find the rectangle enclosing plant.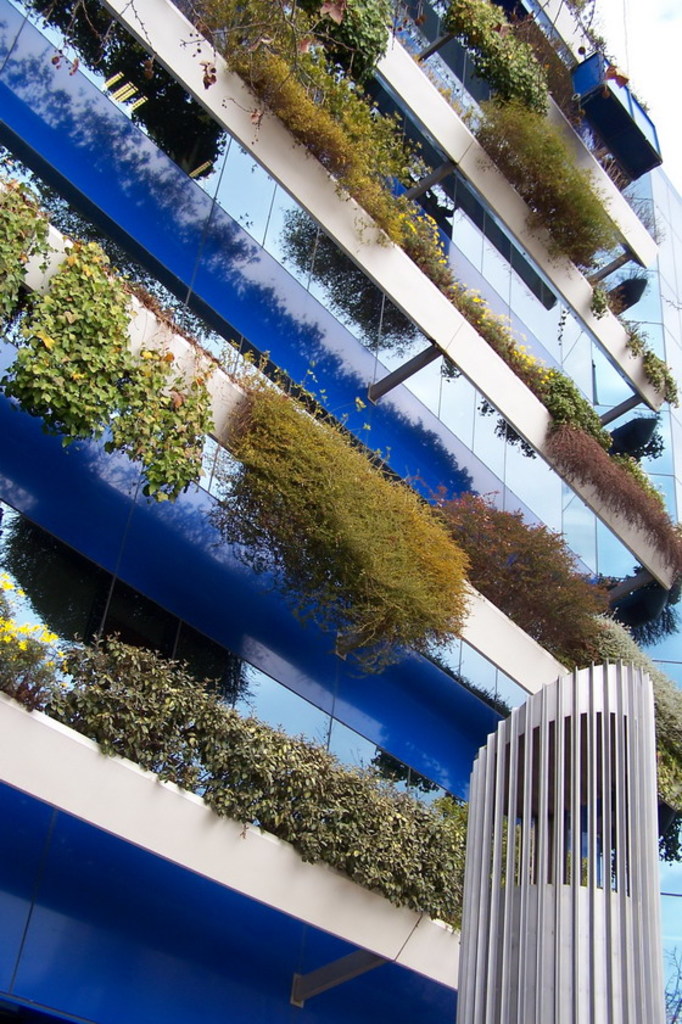
[644, 338, 681, 408].
